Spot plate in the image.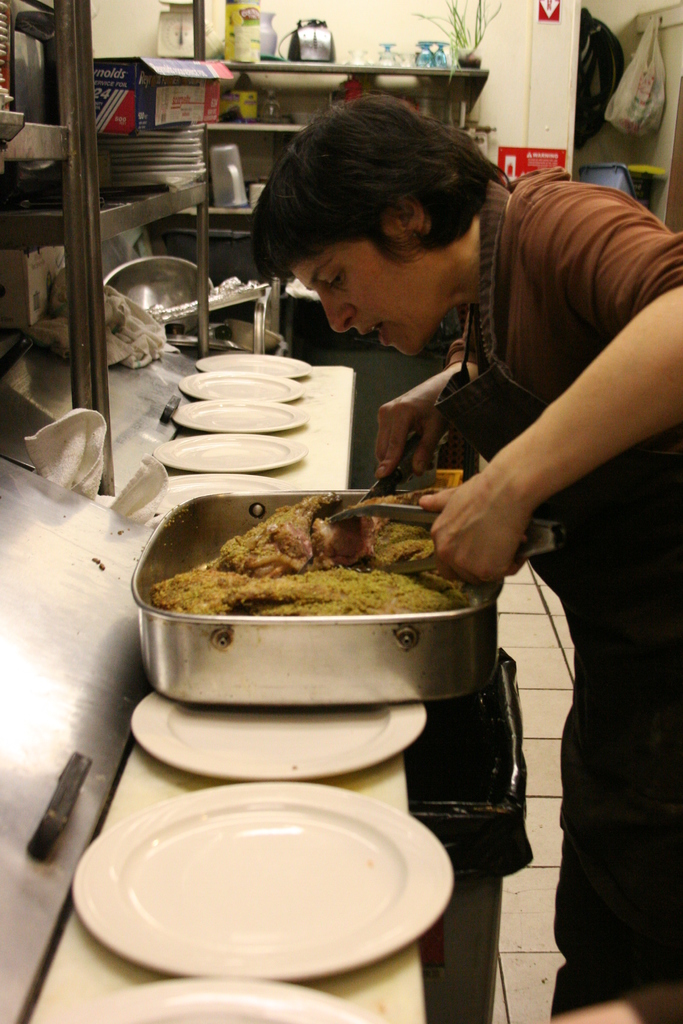
plate found at l=154, t=435, r=312, b=472.
